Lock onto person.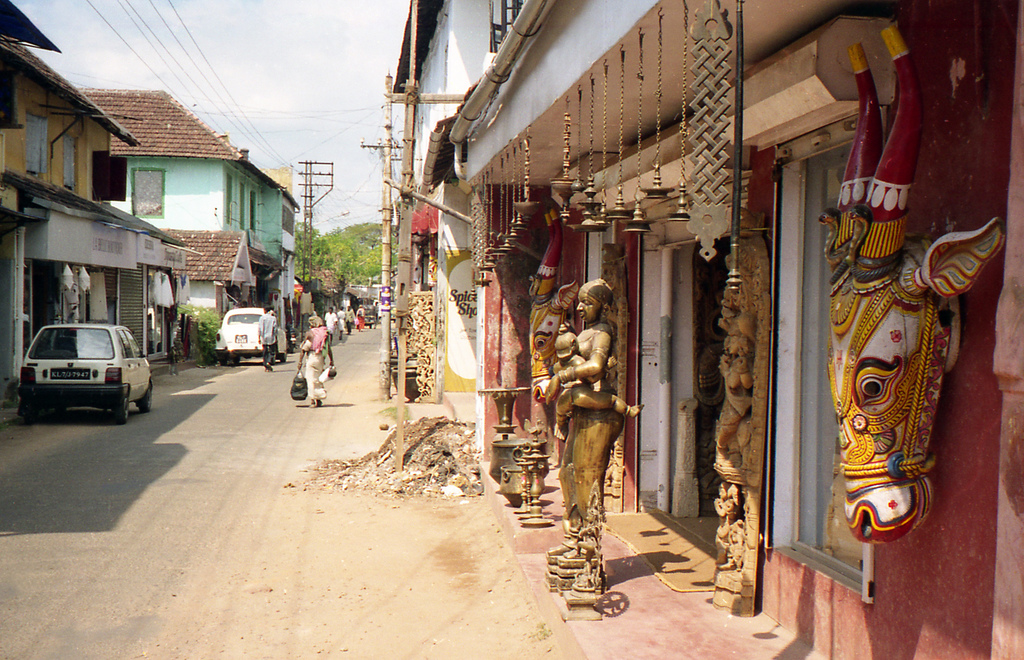
Locked: left=573, top=561, right=590, bottom=582.
